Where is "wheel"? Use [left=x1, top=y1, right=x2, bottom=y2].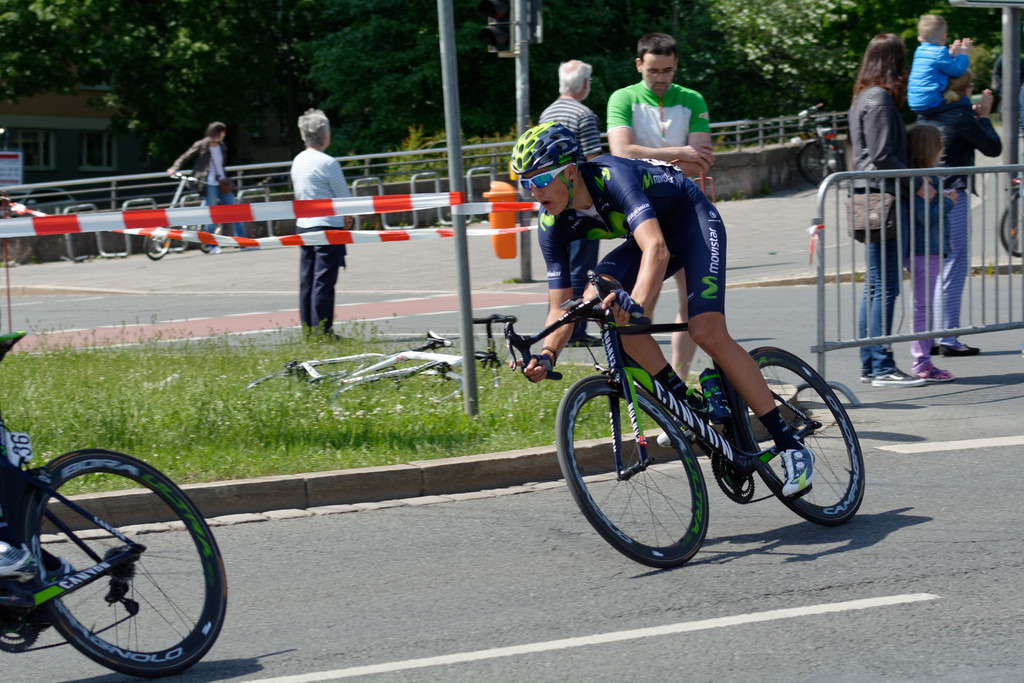
[left=993, top=192, right=1023, bottom=256].
